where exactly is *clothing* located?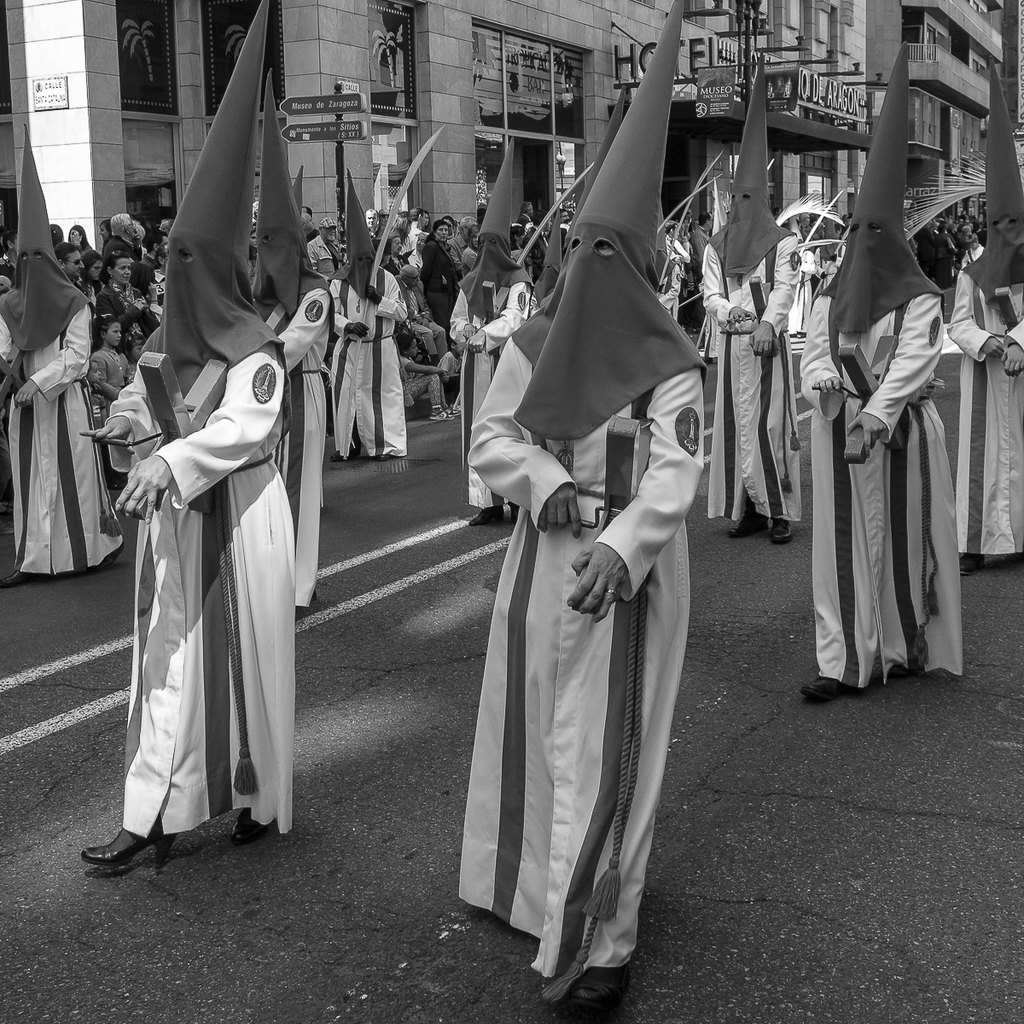
Its bounding box is 804:38:966:689.
